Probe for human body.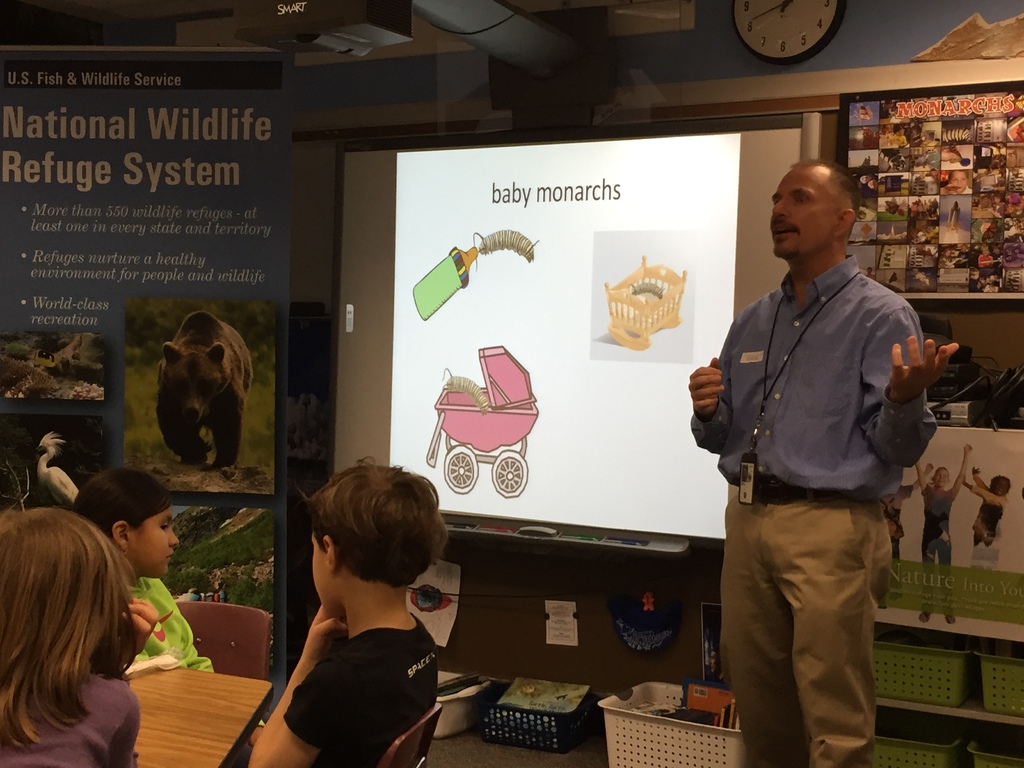
Probe result: box=[969, 454, 1012, 586].
